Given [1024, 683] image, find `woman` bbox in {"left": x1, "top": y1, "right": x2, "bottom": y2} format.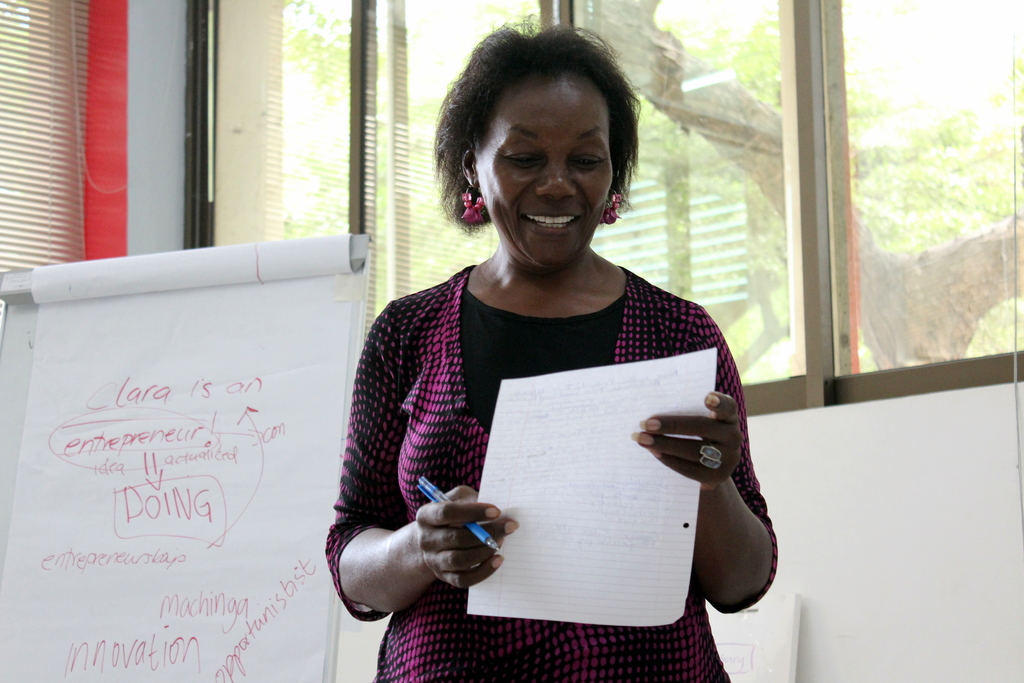
{"left": 319, "top": 86, "right": 769, "bottom": 663}.
